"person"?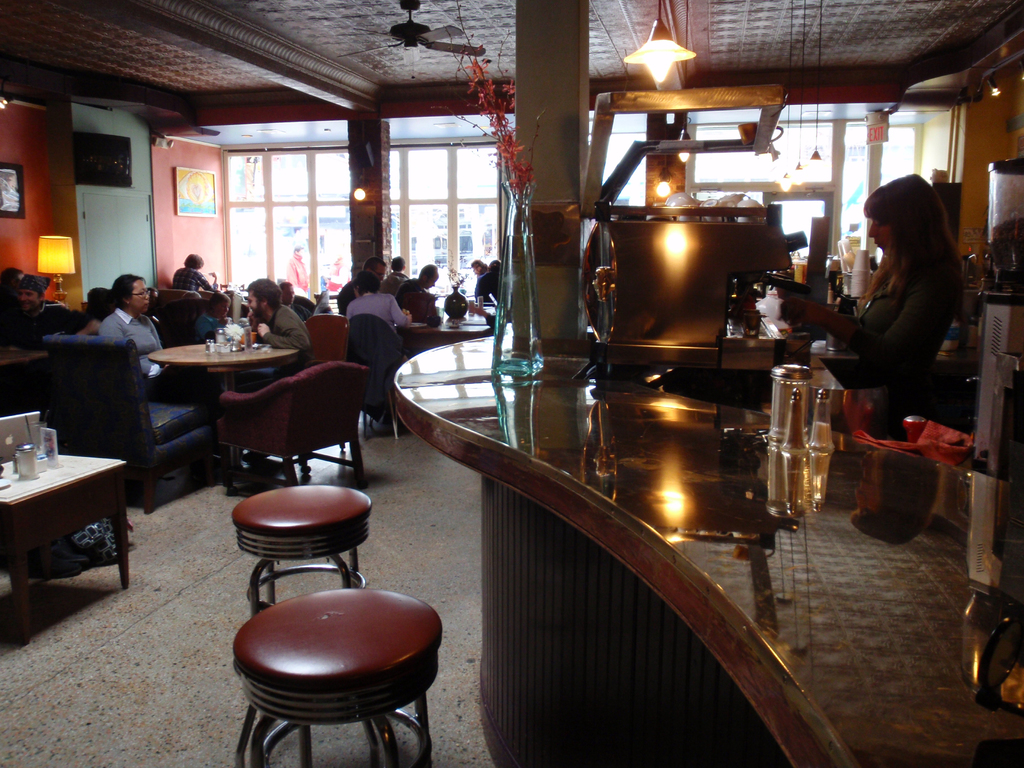
x1=344 y1=266 x2=408 y2=330
